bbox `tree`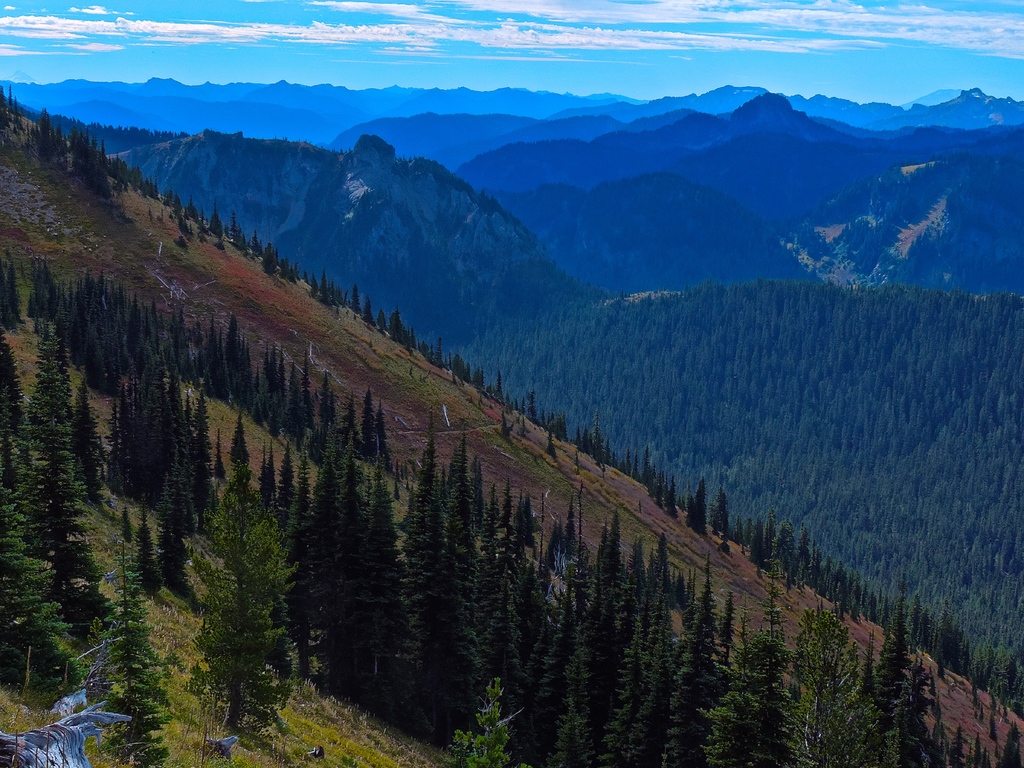
318:270:330:307
